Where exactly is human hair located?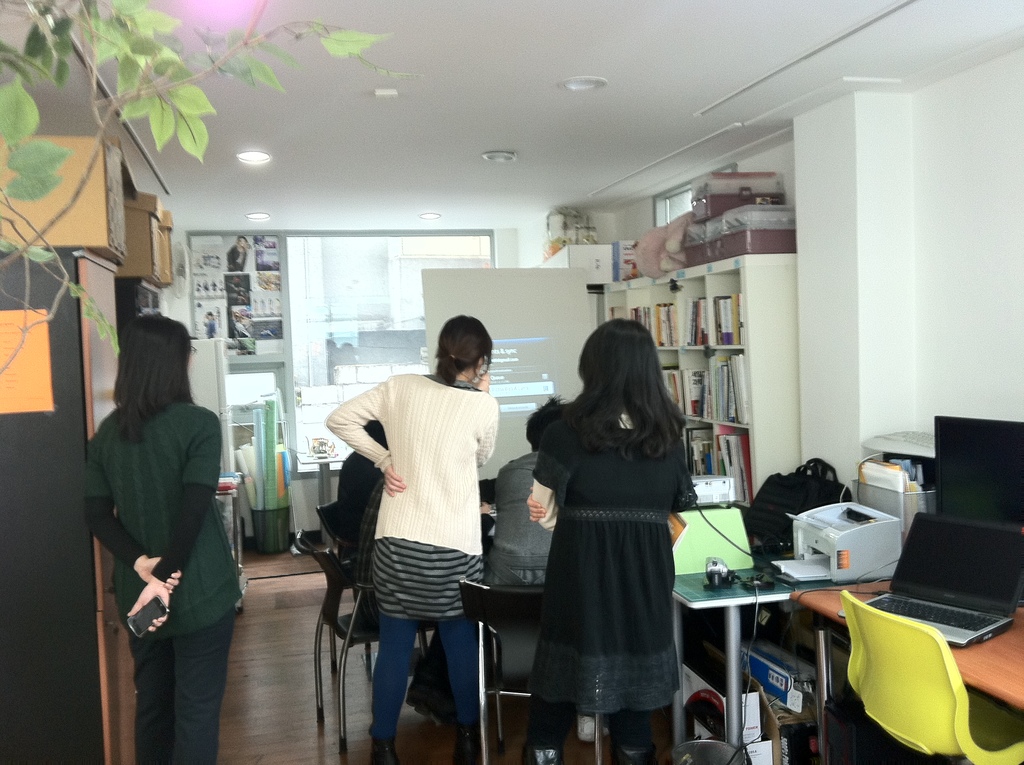
Its bounding box is (x1=108, y1=315, x2=182, y2=436).
